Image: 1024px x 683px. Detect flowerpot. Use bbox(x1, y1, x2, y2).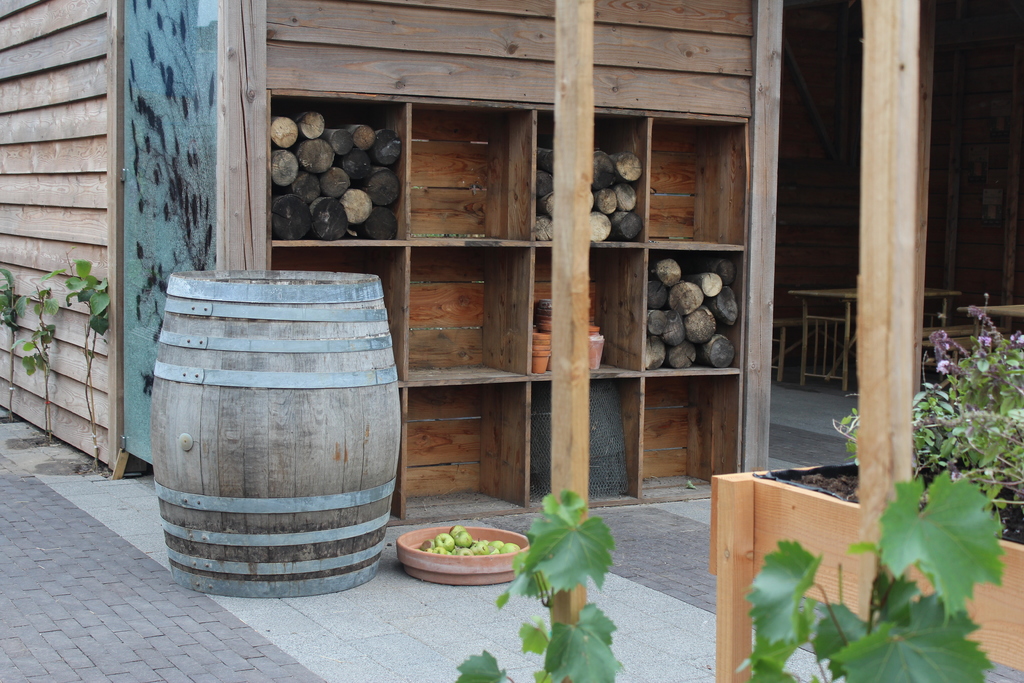
bbox(531, 331, 550, 373).
